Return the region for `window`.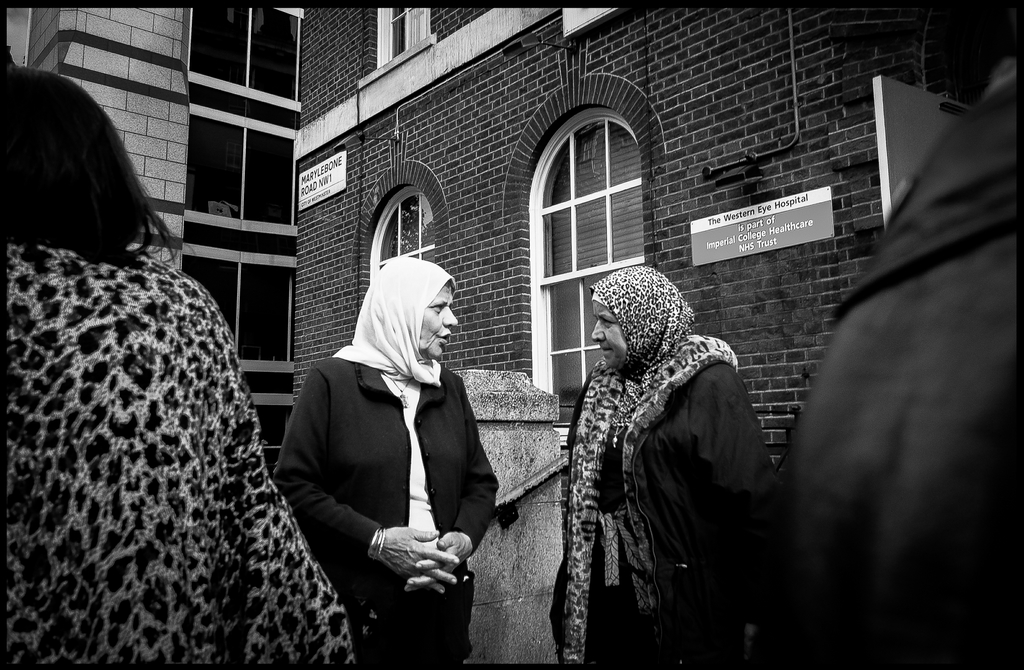
(x1=177, y1=240, x2=294, y2=366).
